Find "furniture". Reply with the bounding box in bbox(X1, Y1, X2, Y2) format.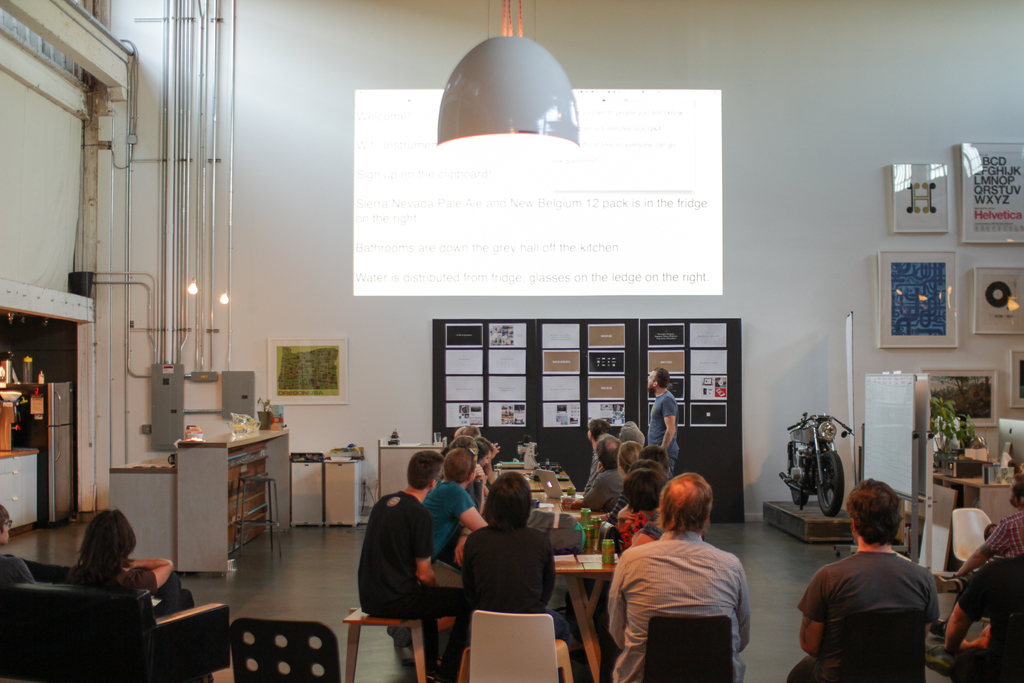
bbox(944, 611, 1023, 682).
